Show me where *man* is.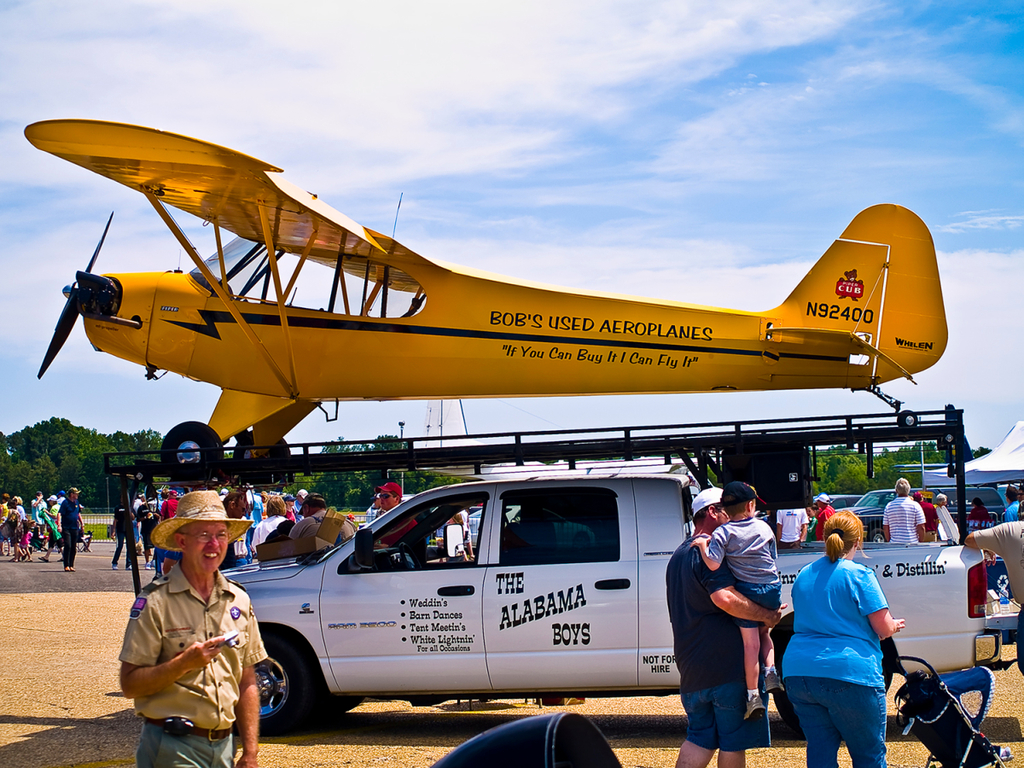
*man* is at [0,487,12,521].
